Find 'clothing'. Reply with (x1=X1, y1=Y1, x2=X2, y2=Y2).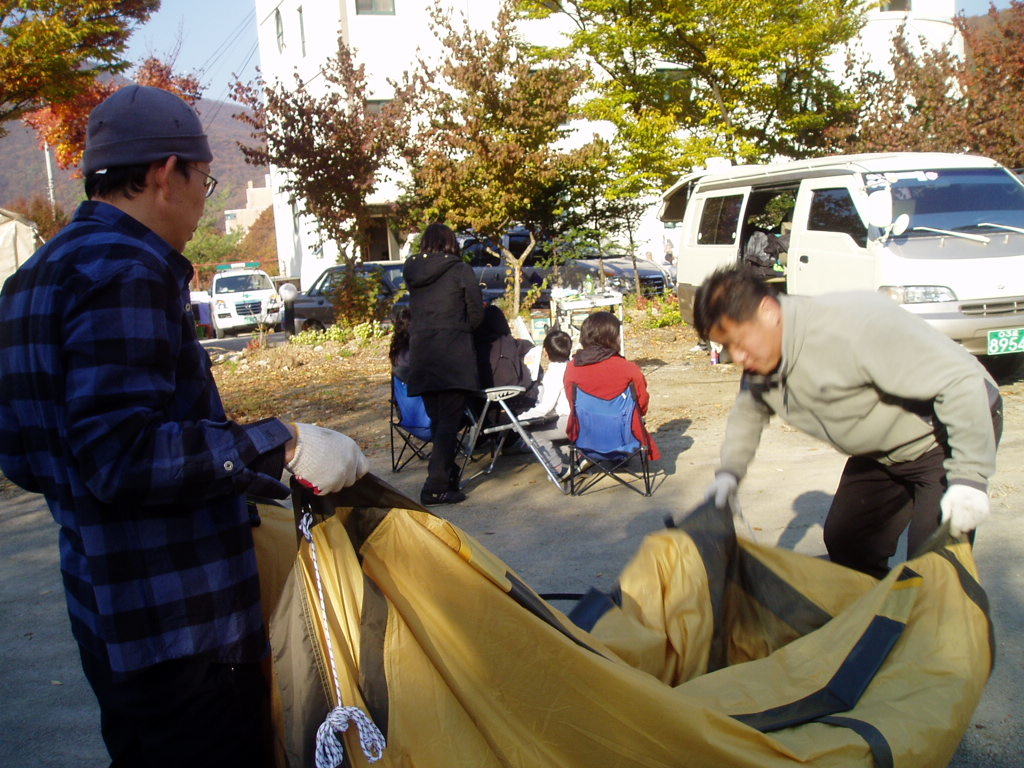
(x1=403, y1=249, x2=484, y2=393).
